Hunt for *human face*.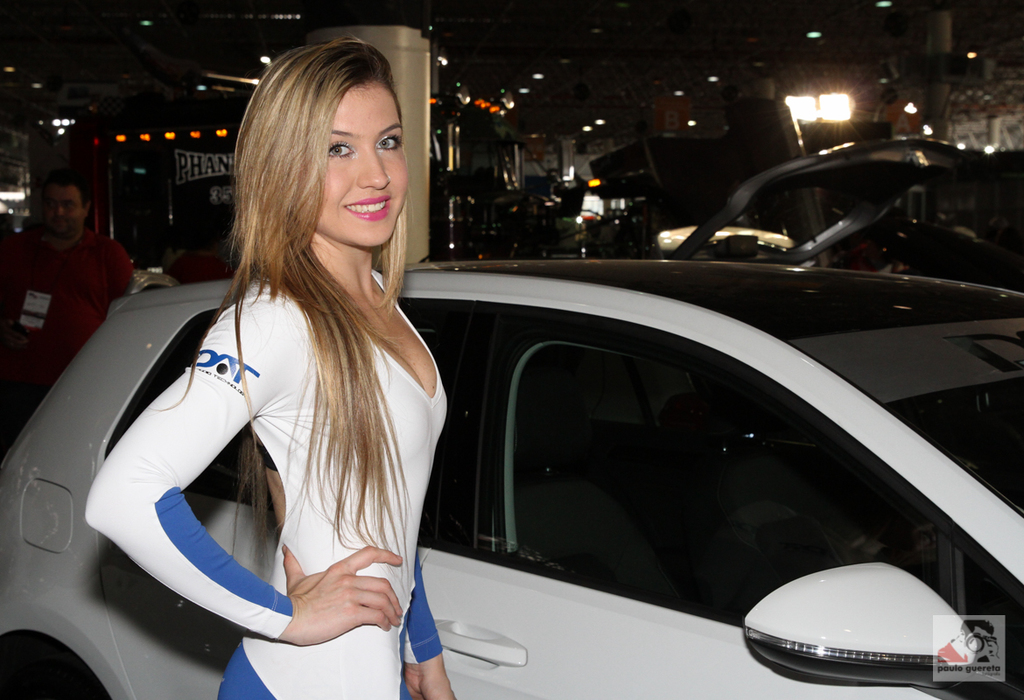
Hunted down at crop(318, 82, 406, 245).
